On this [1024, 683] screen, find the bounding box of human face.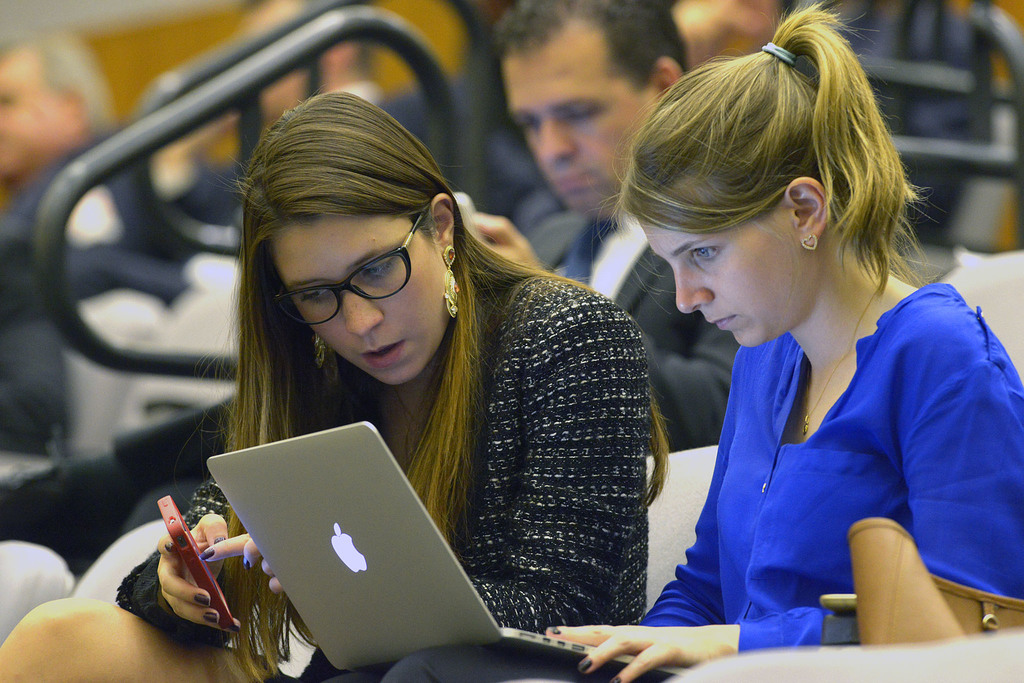
Bounding box: bbox(276, 220, 456, 393).
